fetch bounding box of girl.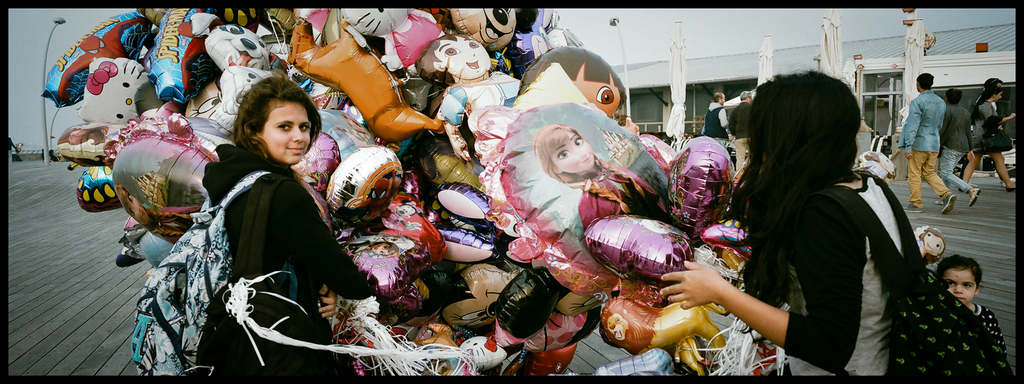
Bbox: left=417, top=32, right=520, bottom=159.
